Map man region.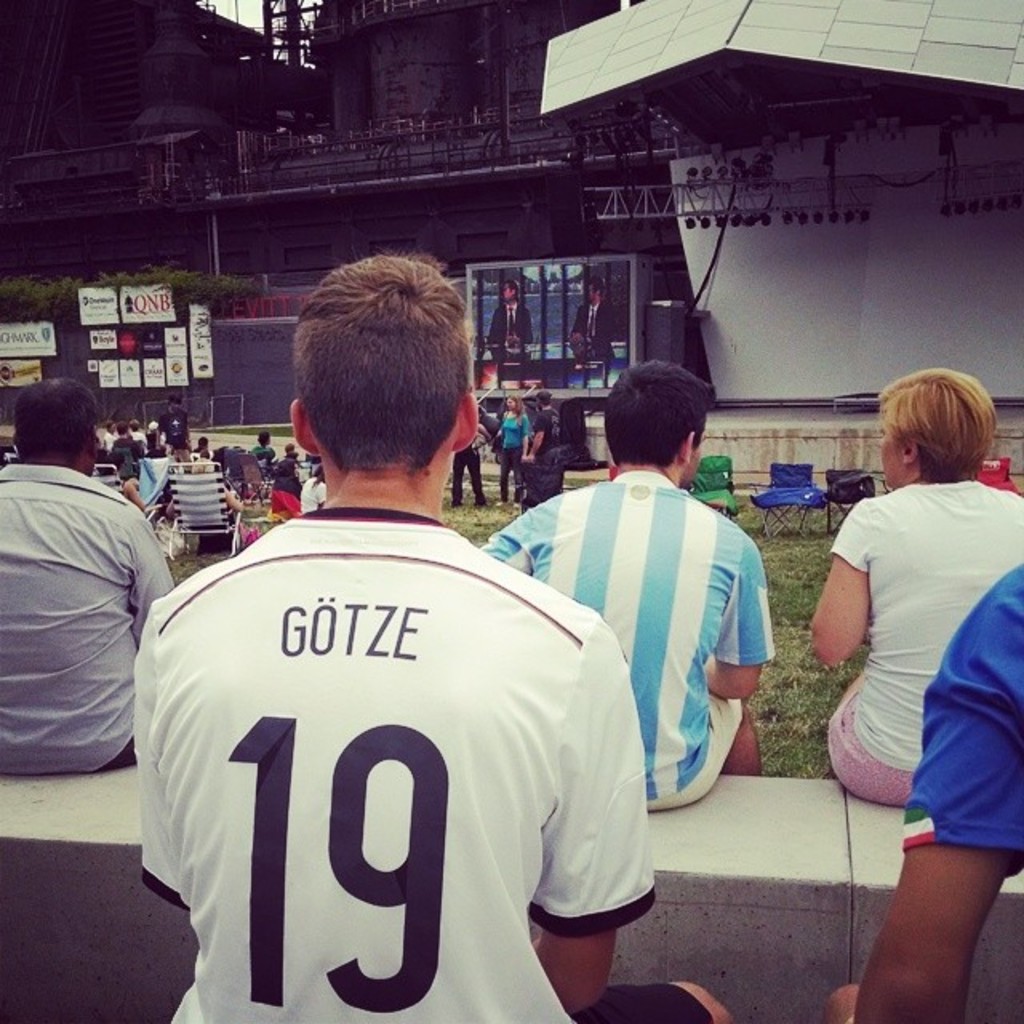
Mapped to {"left": 141, "top": 248, "right": 730, "bottom": 1022}.
